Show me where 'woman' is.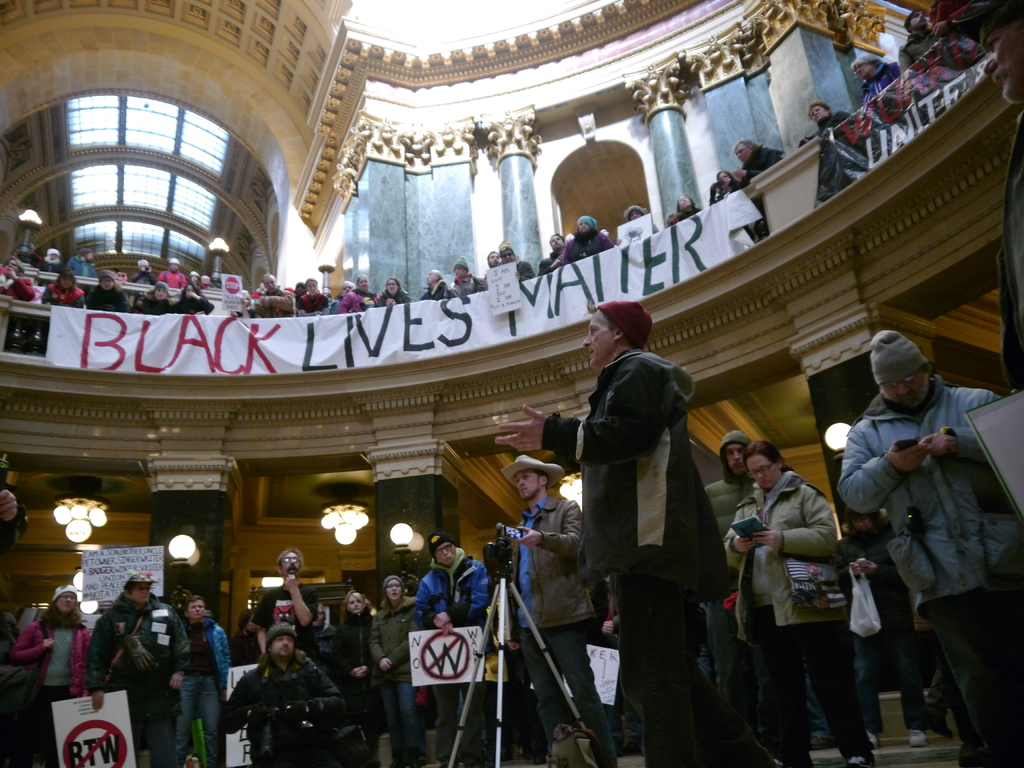
'woman' is at [10,584,97,767].
